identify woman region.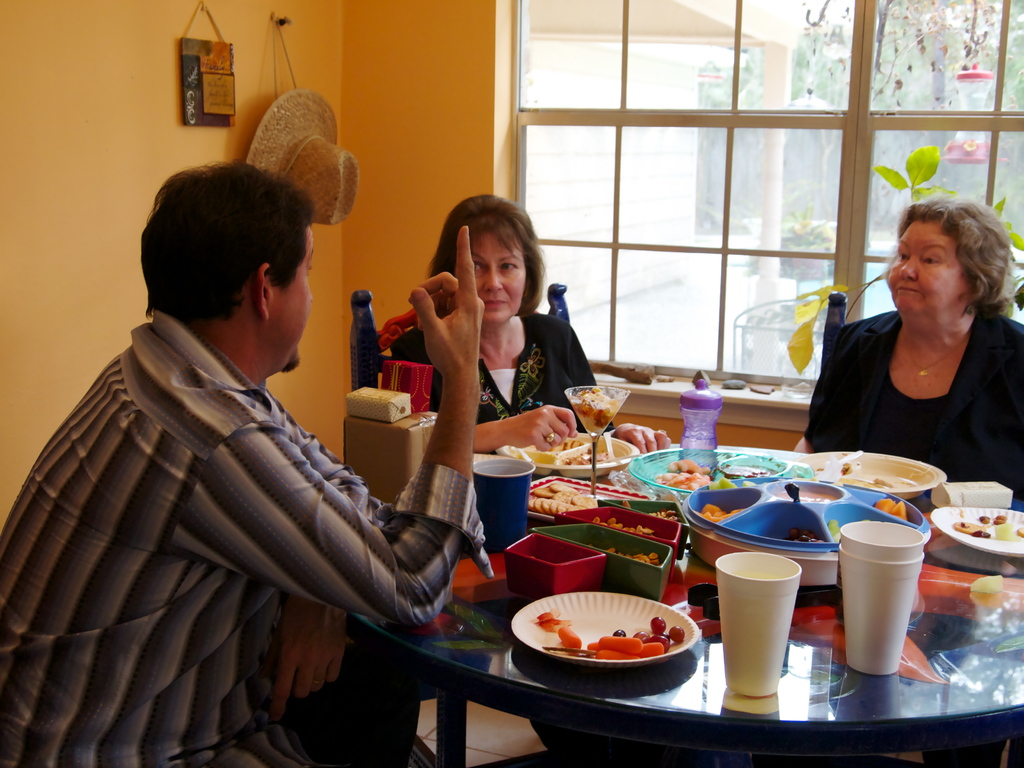
Region: bbox=(805, 192, 1018, 482).
